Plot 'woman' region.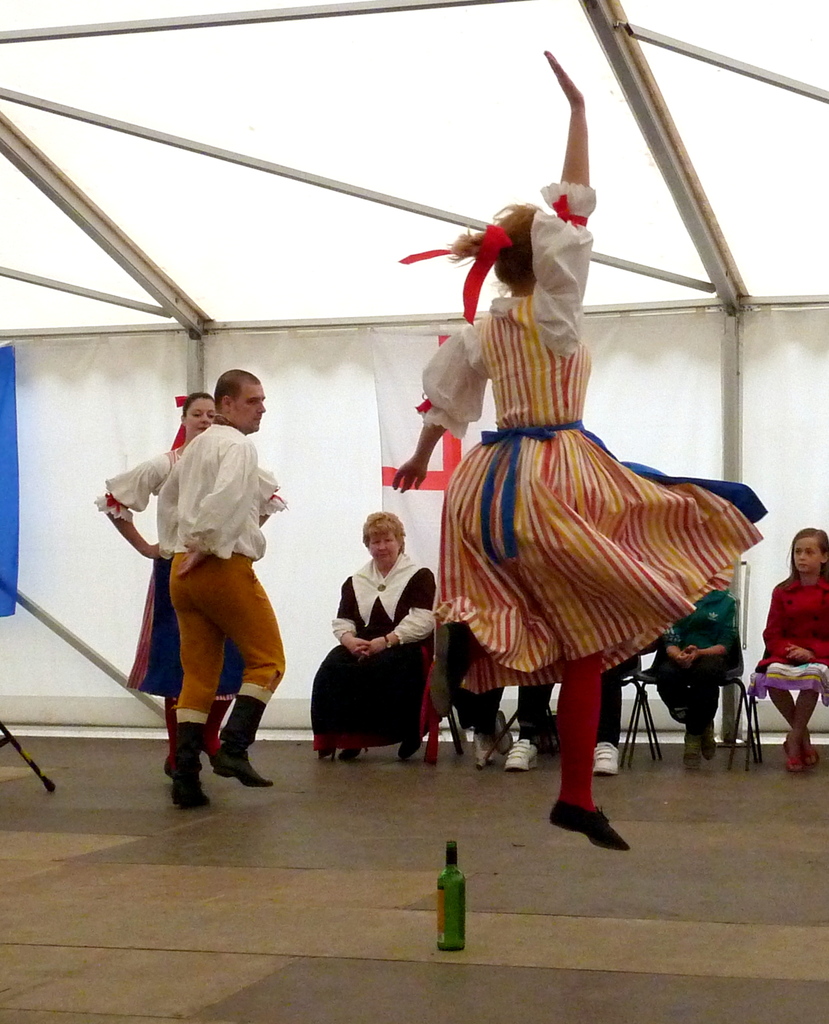
Plotted at (left=387, top=51, right=771, bottom=858).
